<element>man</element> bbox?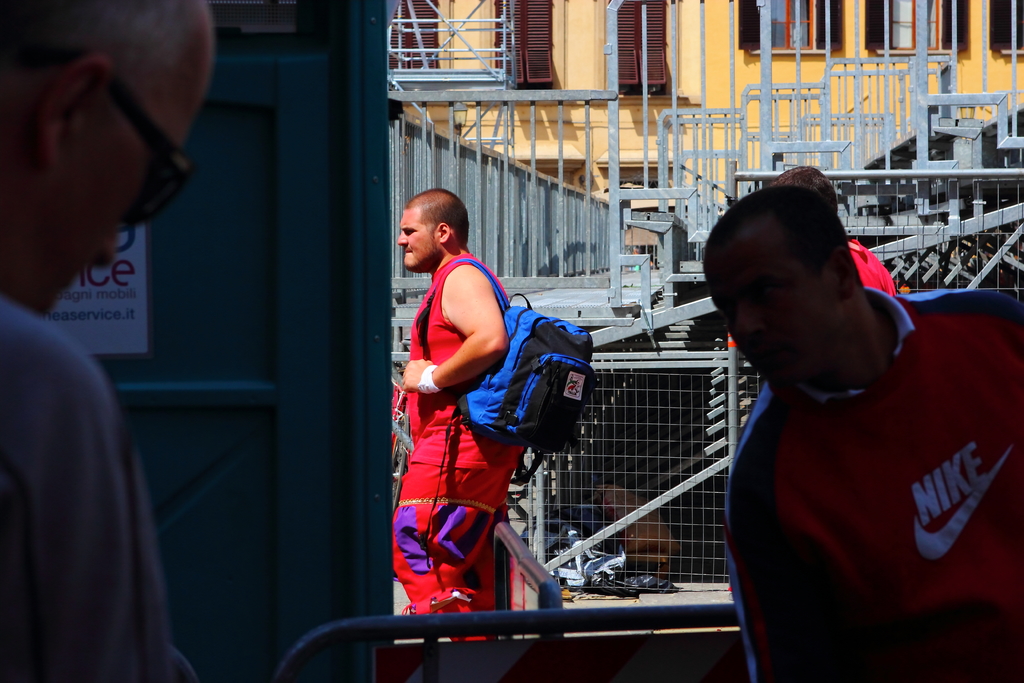
379, 183, 530, 661
